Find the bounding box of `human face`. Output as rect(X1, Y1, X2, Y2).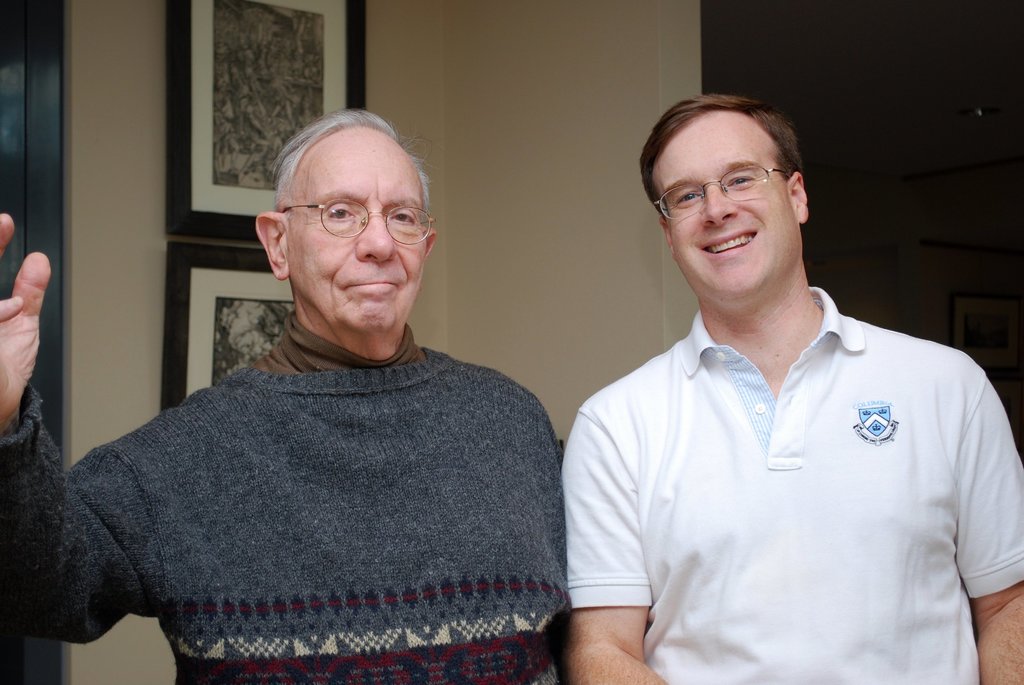
rect(671, 137, 803, 299).
